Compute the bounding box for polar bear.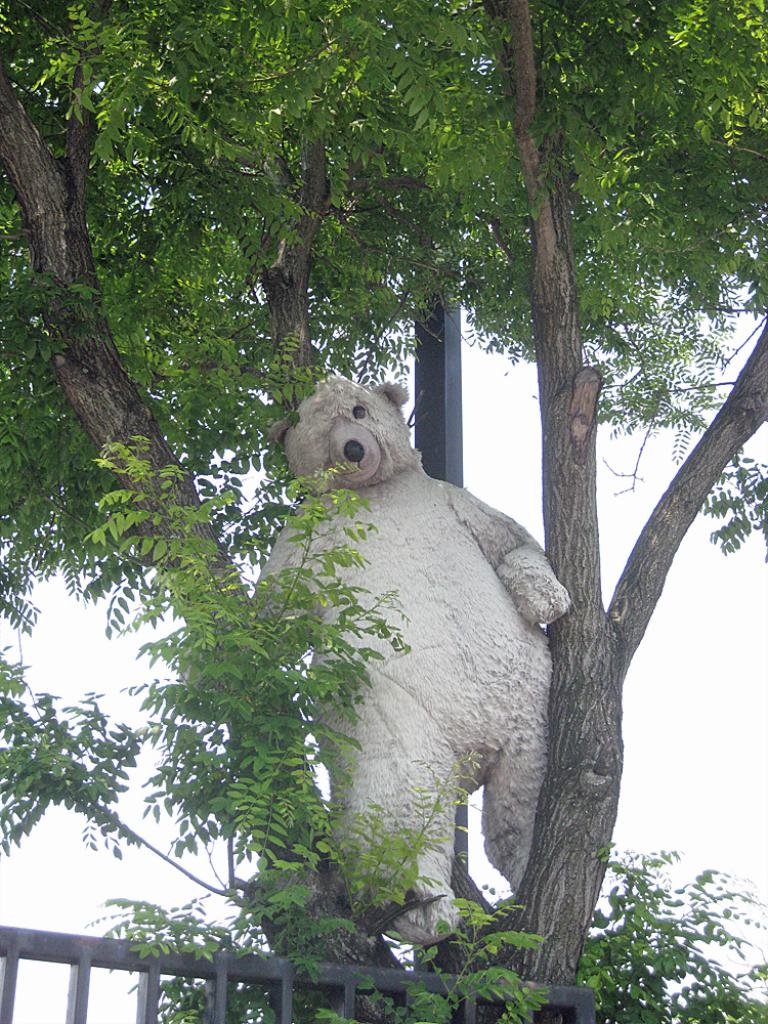
crop(247, 370, 562, 945).
